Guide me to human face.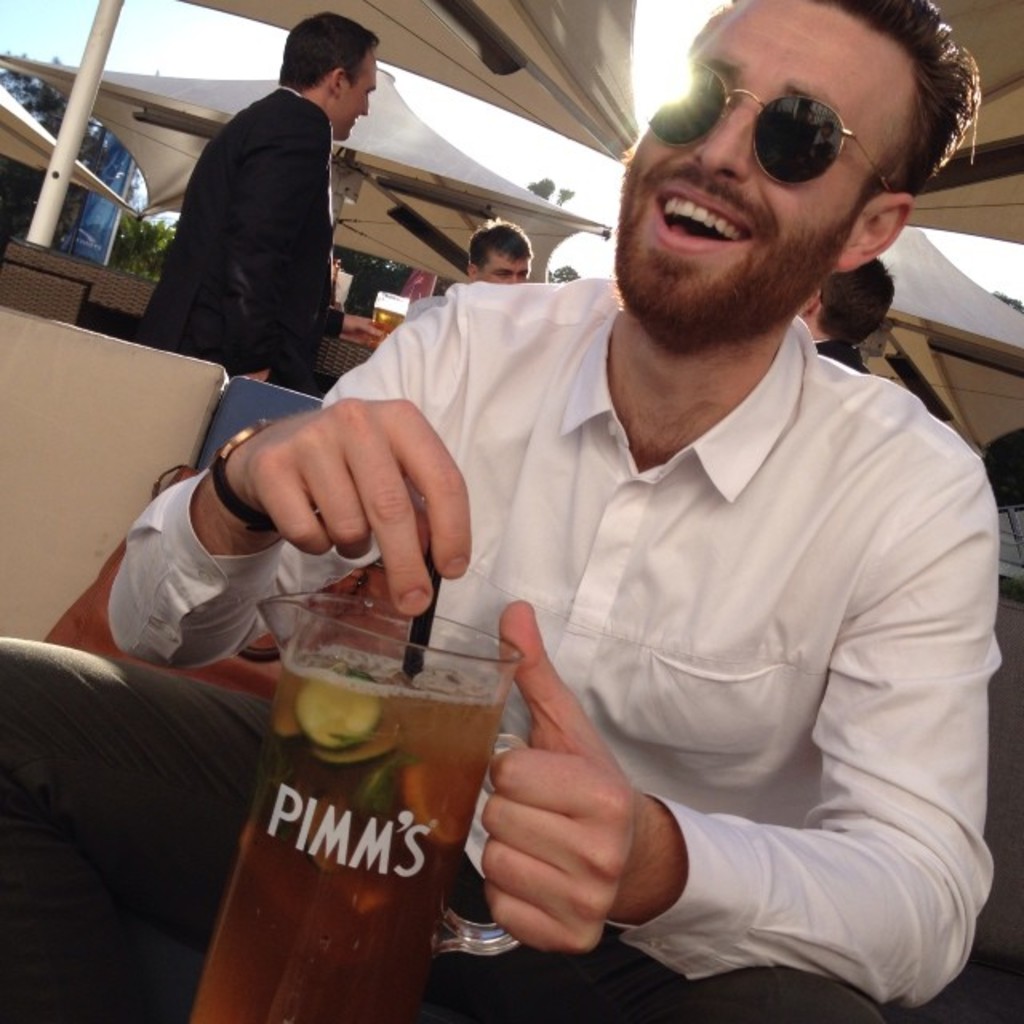
Guidance: <bbox>619, 0, 918, 349</bbox>.
